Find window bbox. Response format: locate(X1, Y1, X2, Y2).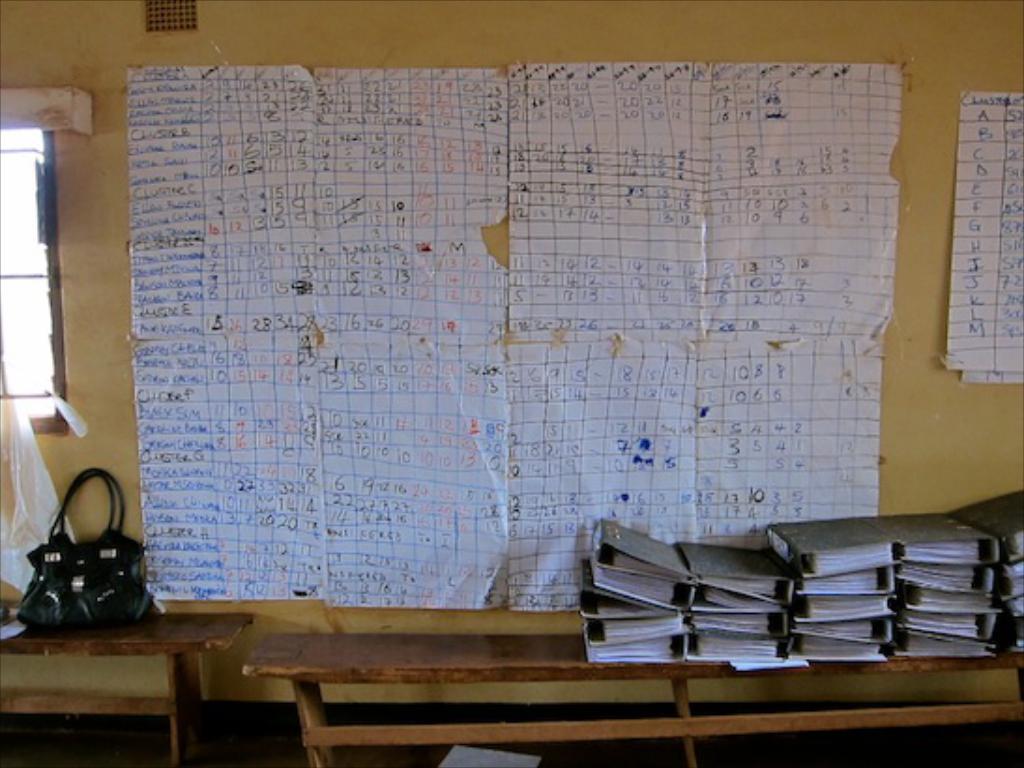
locate(0, 122, 75, 433).
